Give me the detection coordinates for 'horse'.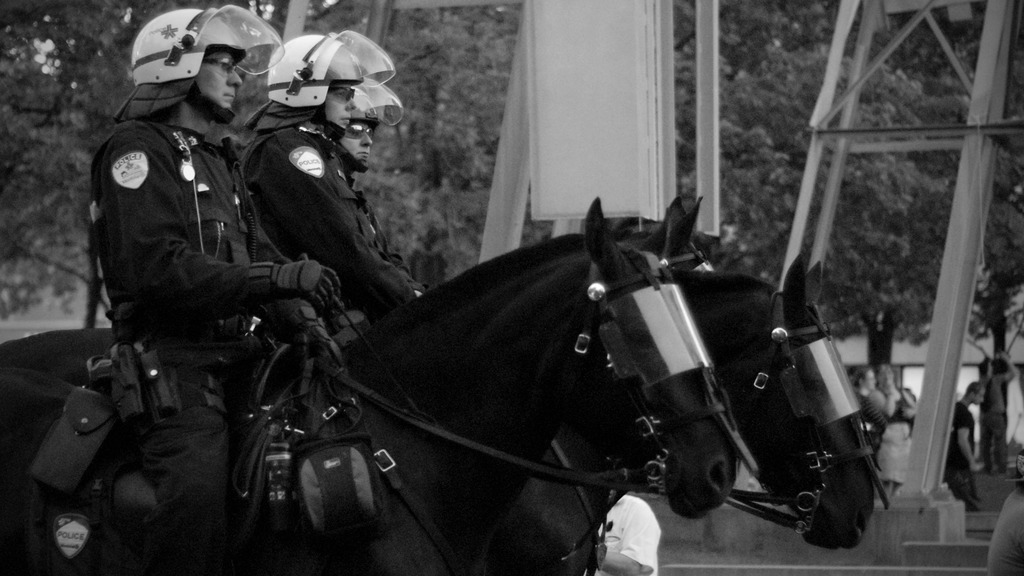
bbox=[460, 249, 885, 573].
